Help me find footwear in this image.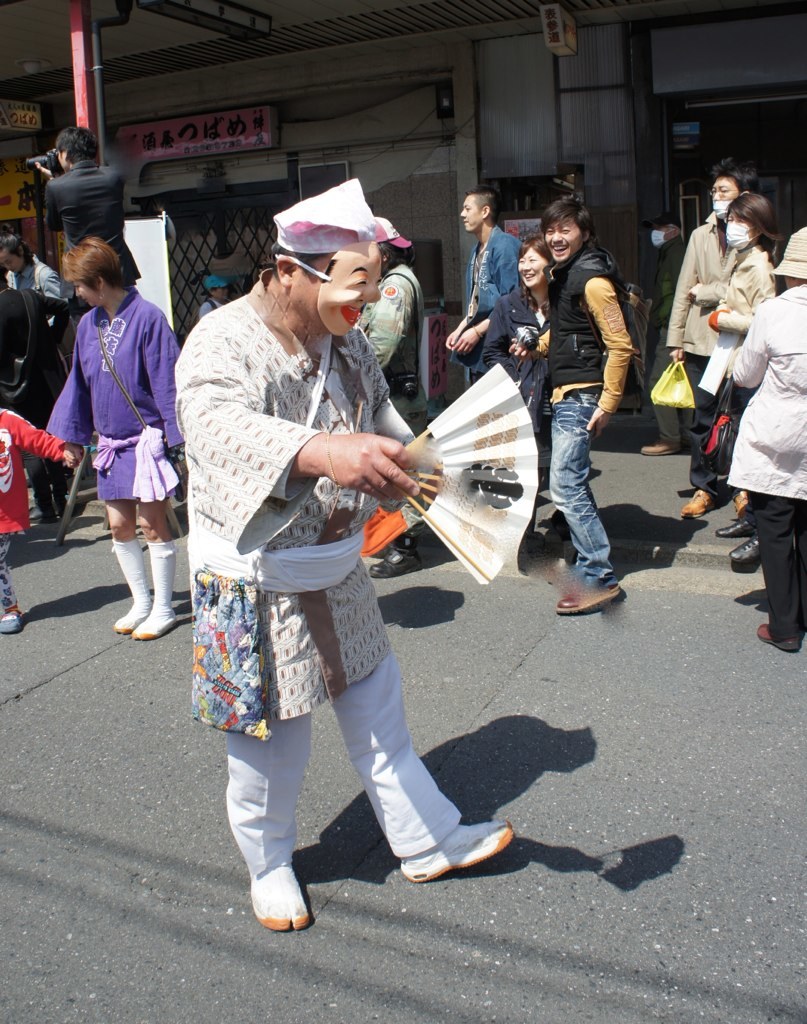
Found it: (251,861,313,929).
